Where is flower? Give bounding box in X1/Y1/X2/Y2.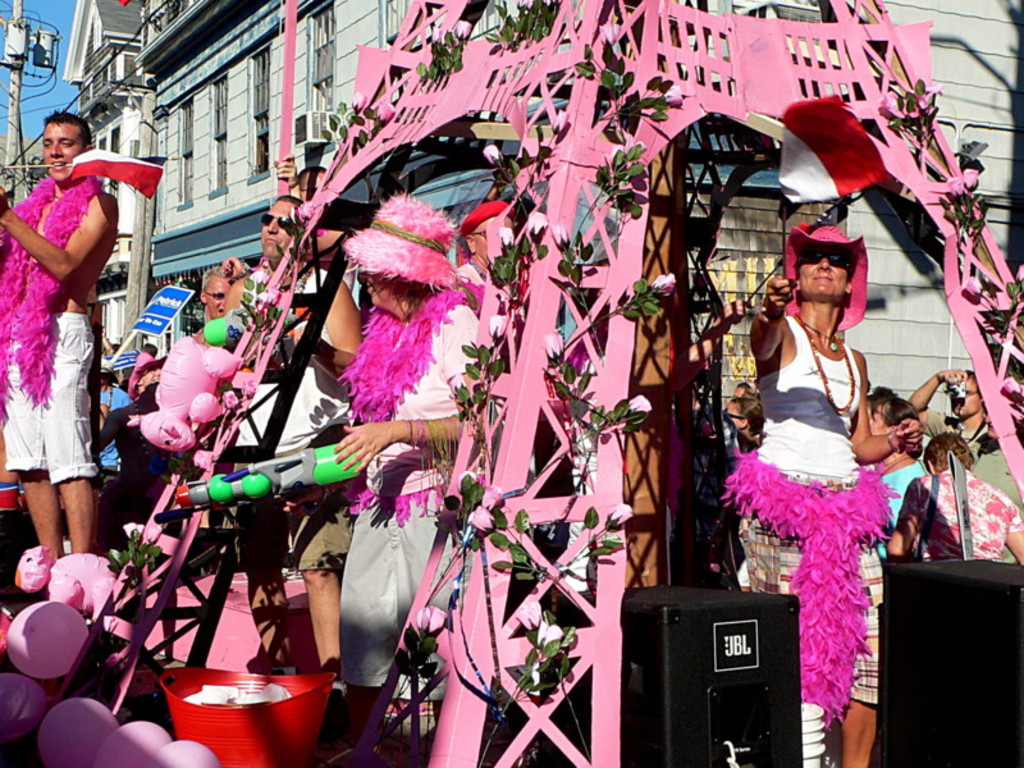
483/143/507/164.
